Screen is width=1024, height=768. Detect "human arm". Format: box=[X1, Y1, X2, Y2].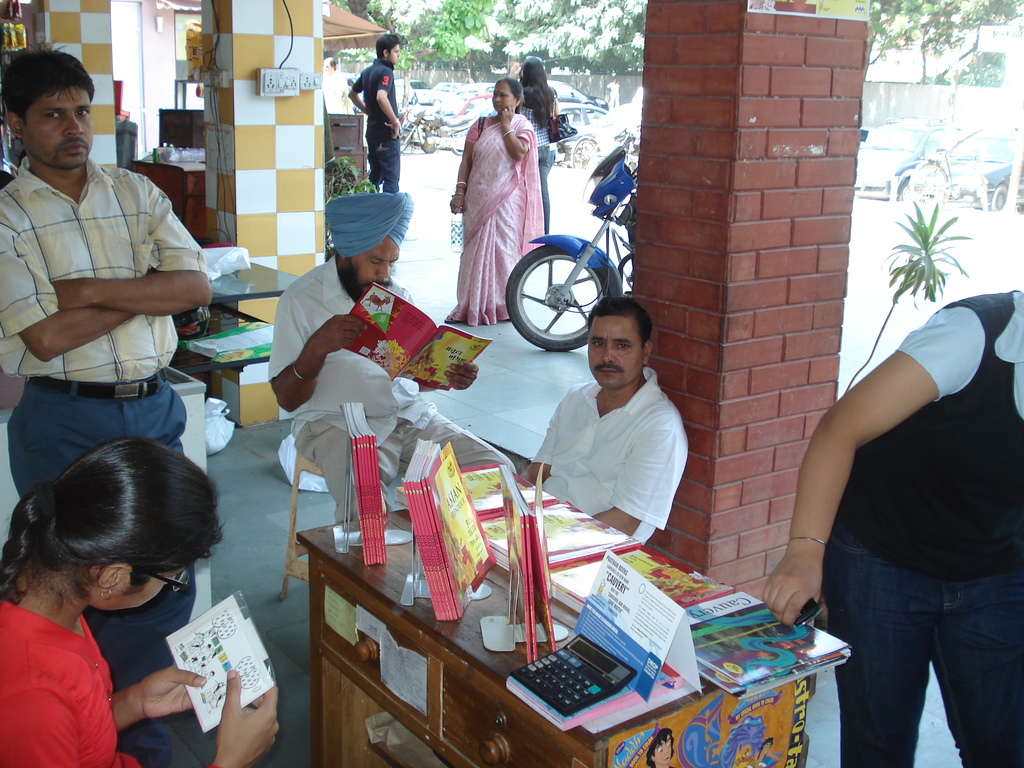
box=[109, 664, 211, 733].
